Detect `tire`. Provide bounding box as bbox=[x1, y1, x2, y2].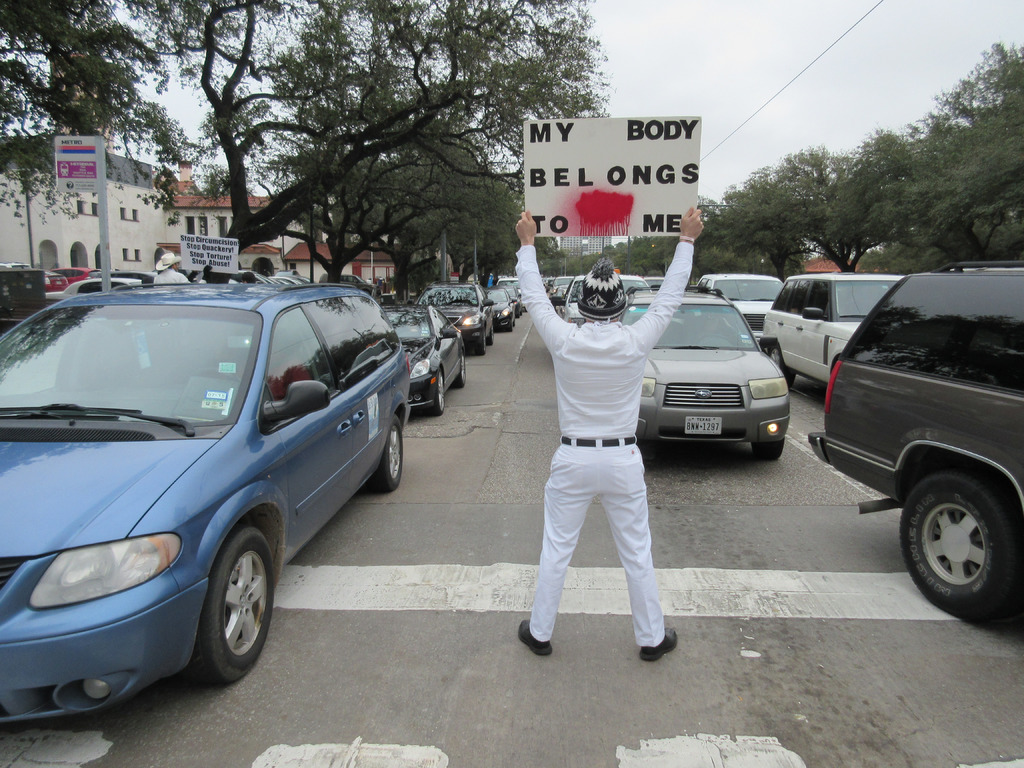
bbox=[515, 309, 522, 319].
